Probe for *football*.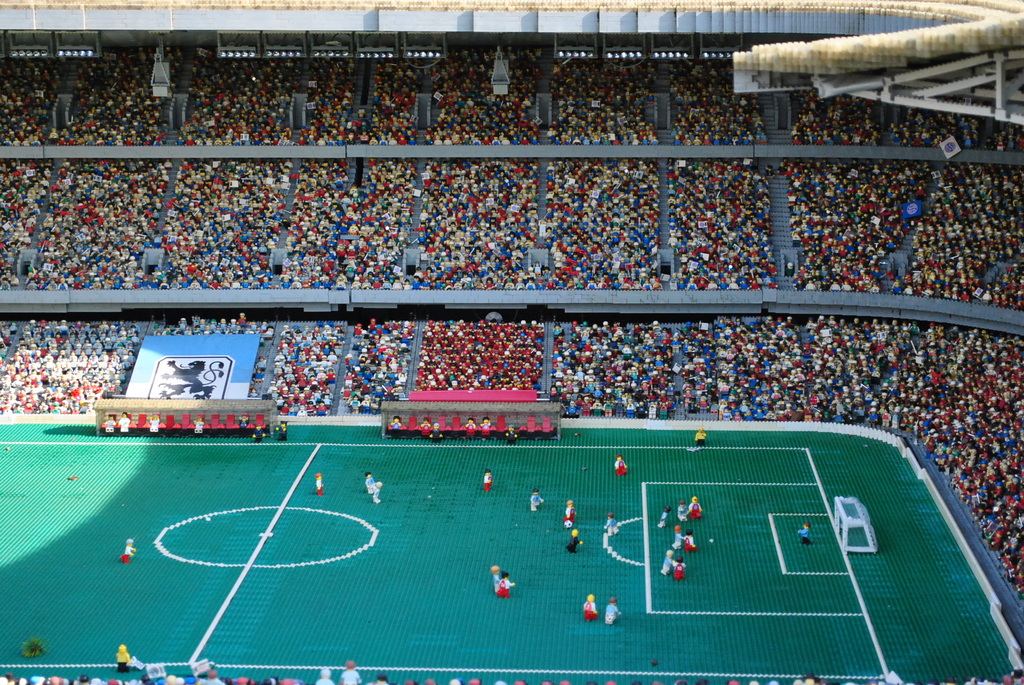
Probe result: pyautogui.locateOnScreen(710, 537, 716, 544).
